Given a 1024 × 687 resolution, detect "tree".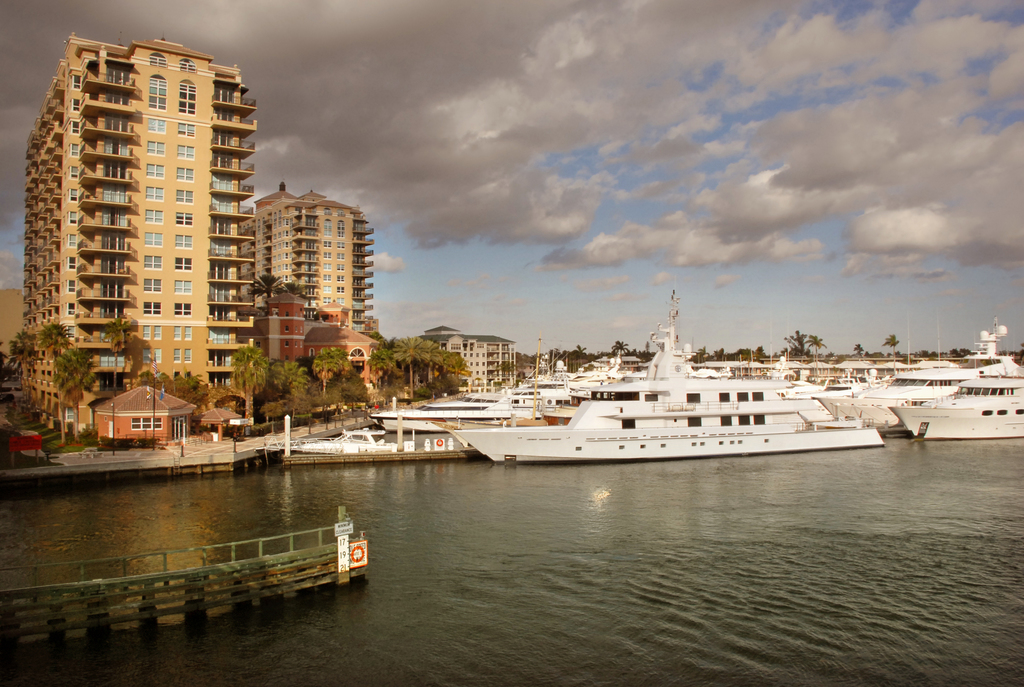
(437, 352, 461, 386).
